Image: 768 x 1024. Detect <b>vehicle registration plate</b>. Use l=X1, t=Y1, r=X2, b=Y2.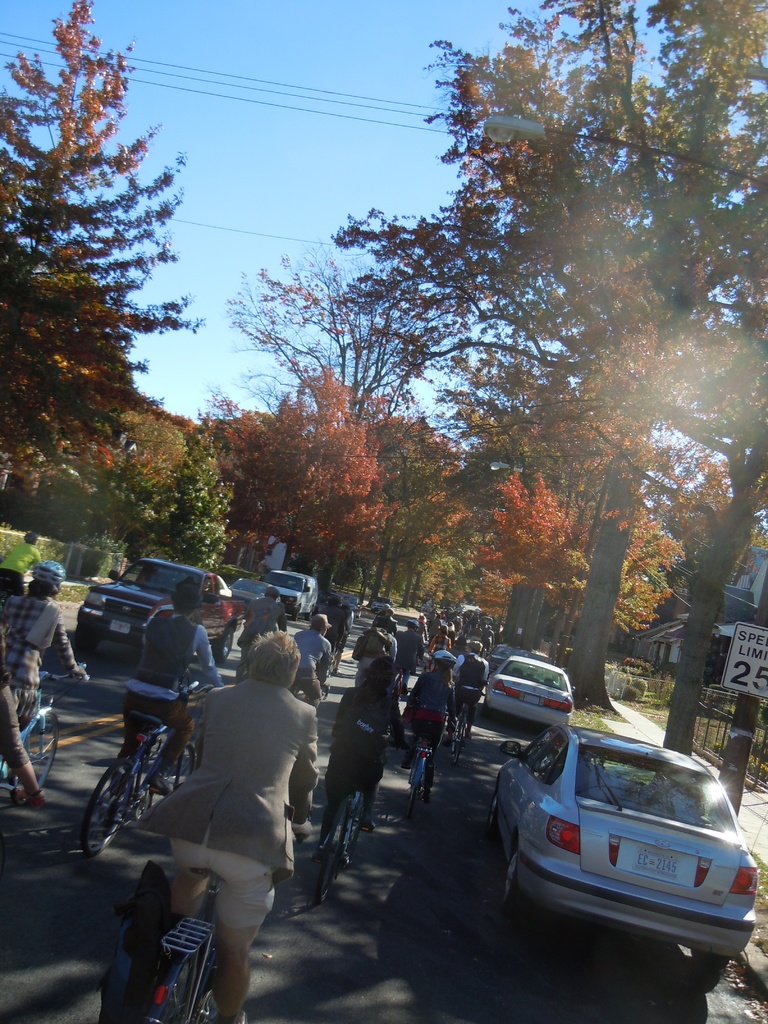
l=632, t=850, r=679, b=884.
